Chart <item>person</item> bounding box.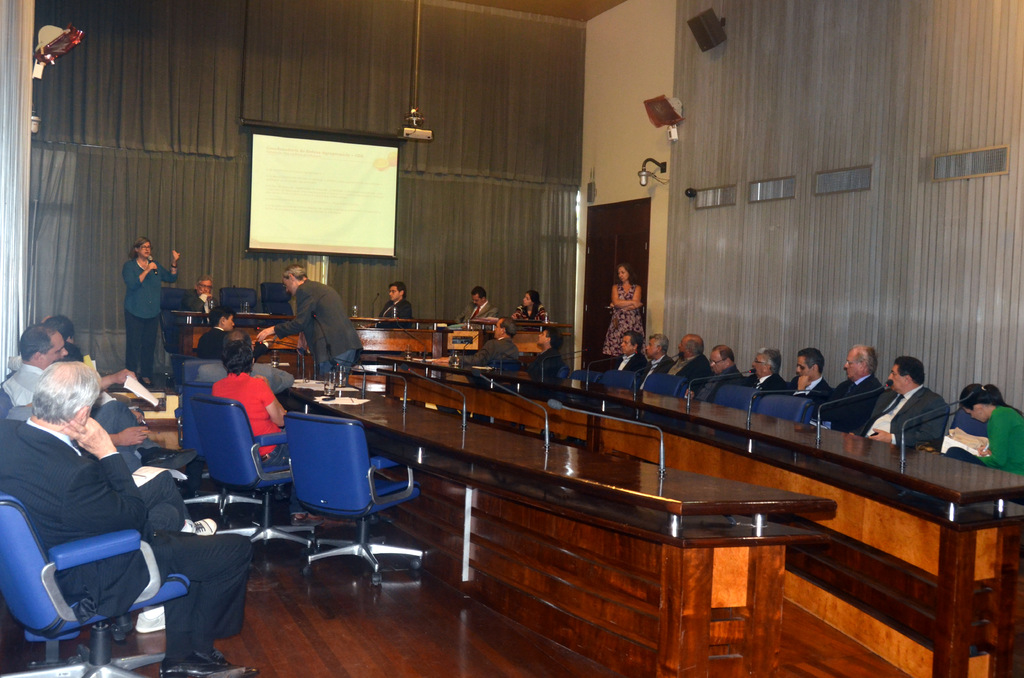
Charted: left=215, top=335, right=324, bottom=523.
